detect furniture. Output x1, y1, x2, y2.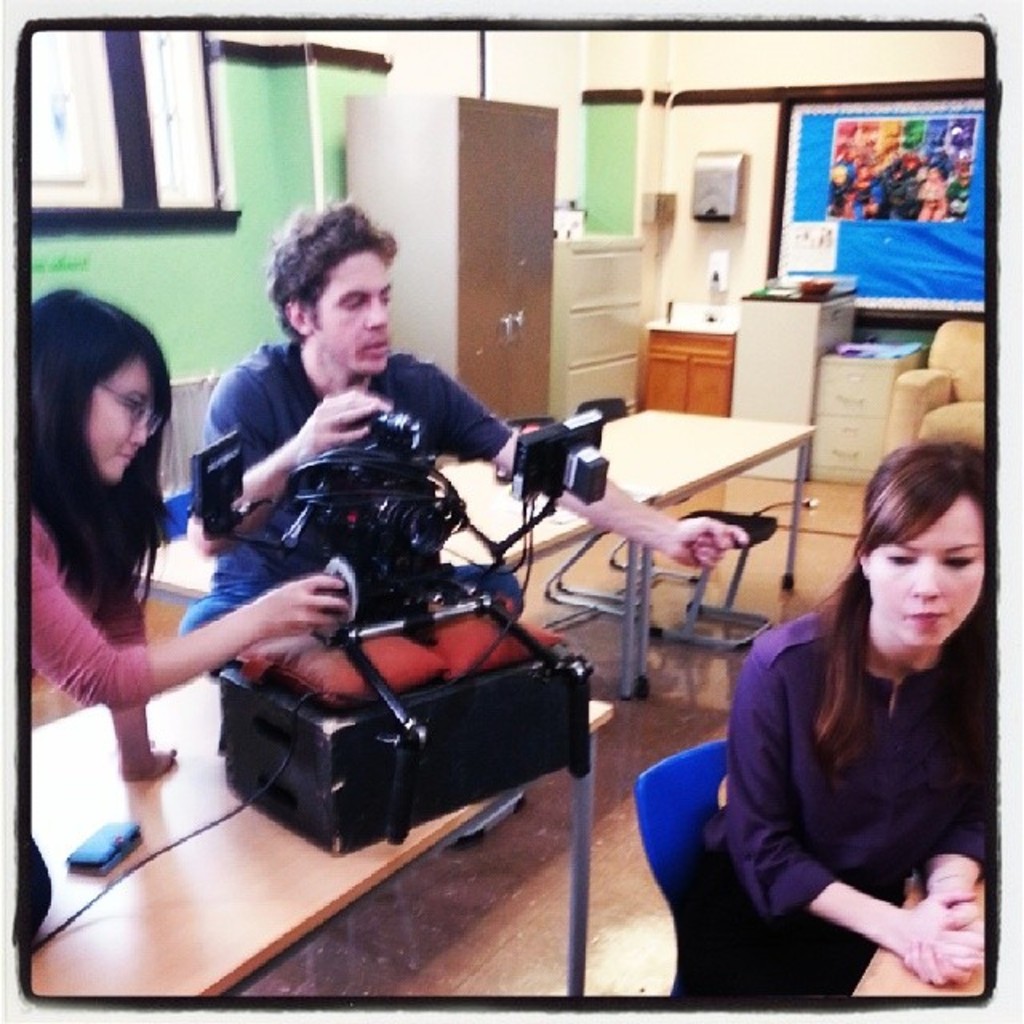
344, 96, 557, 467.
